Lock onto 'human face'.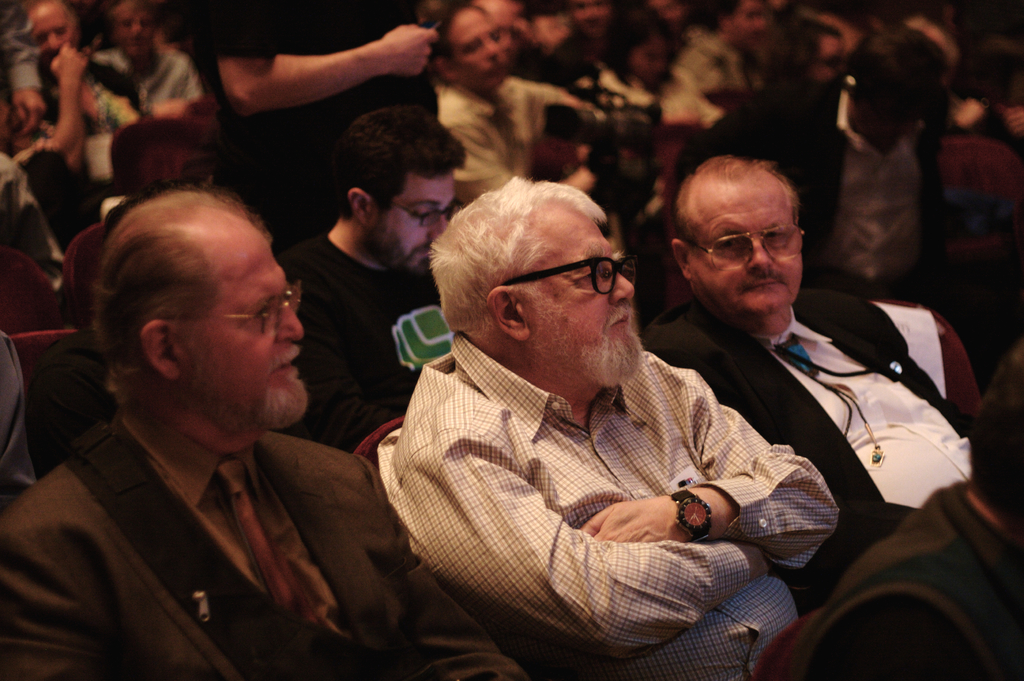
Locked: [left=447, top=15, right=516, bottom=93].
